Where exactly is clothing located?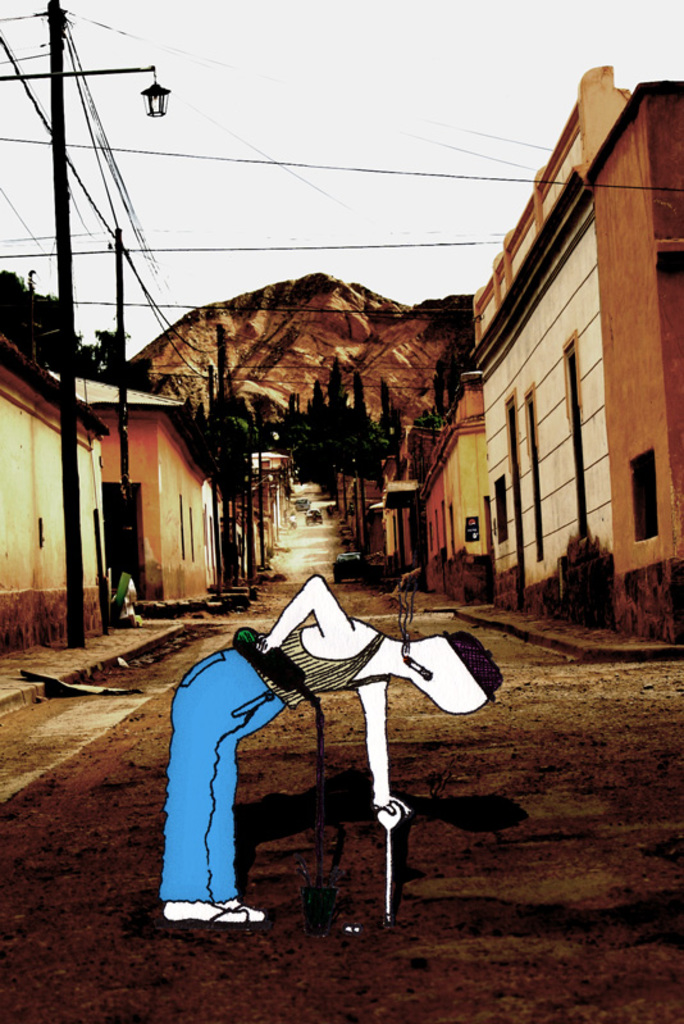
Its bounding box is <bbox>156, 631, 378, 904</bbox>.
